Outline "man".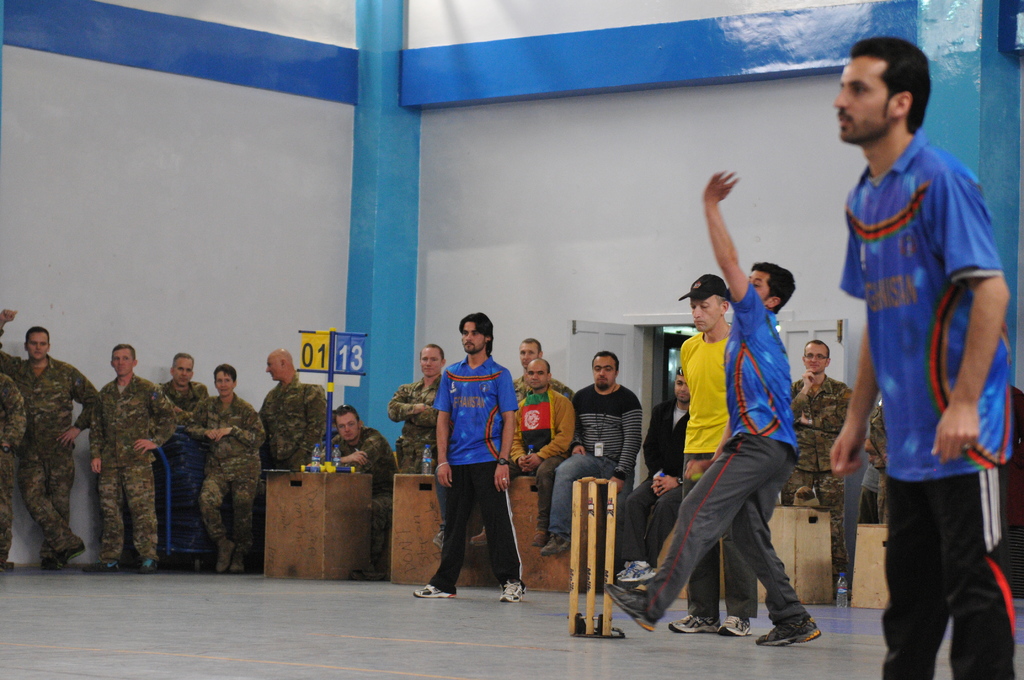
Outline: rect(259, 350, 330, 471).
